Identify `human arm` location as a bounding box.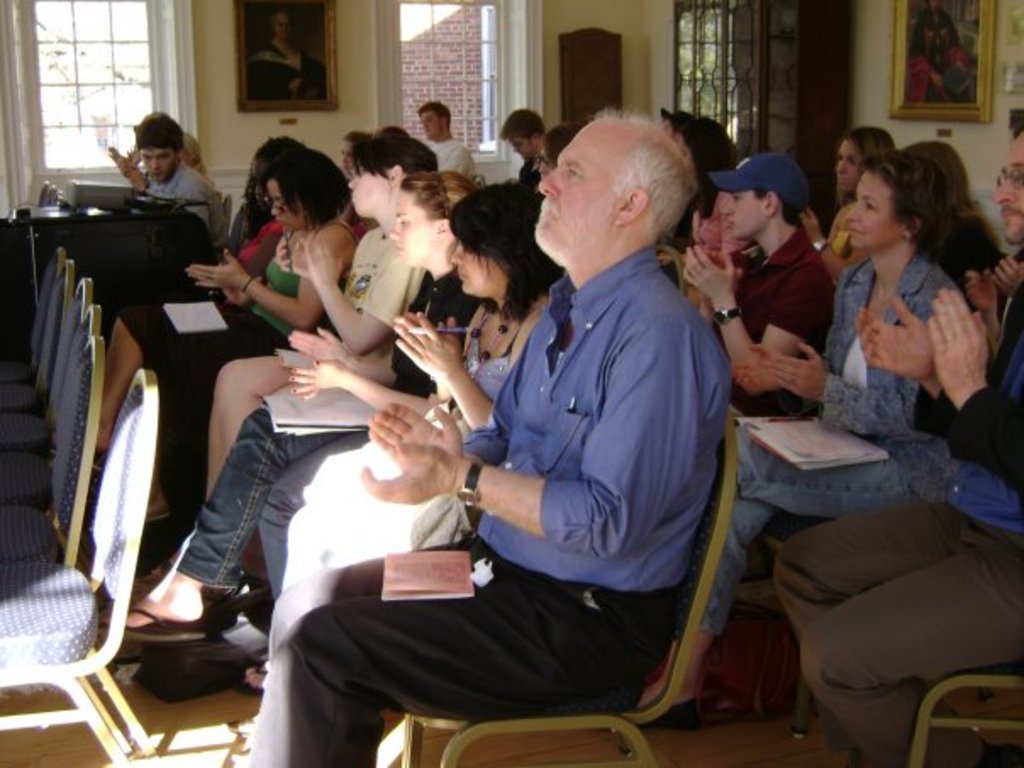
x1=799, y1=202, x2=829, y2=251.
